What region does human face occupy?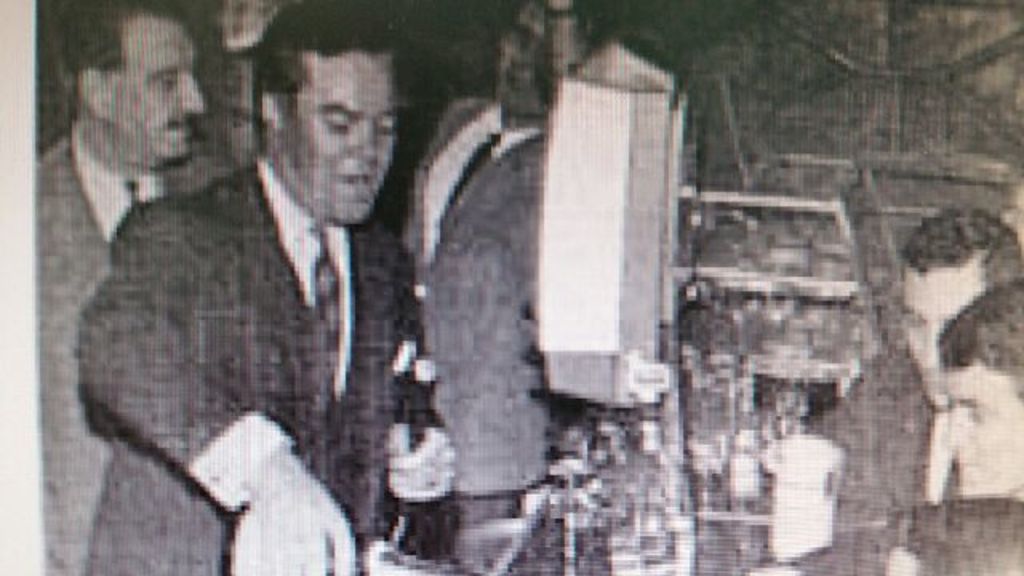
bbox=(286, 53, 397, 227).
